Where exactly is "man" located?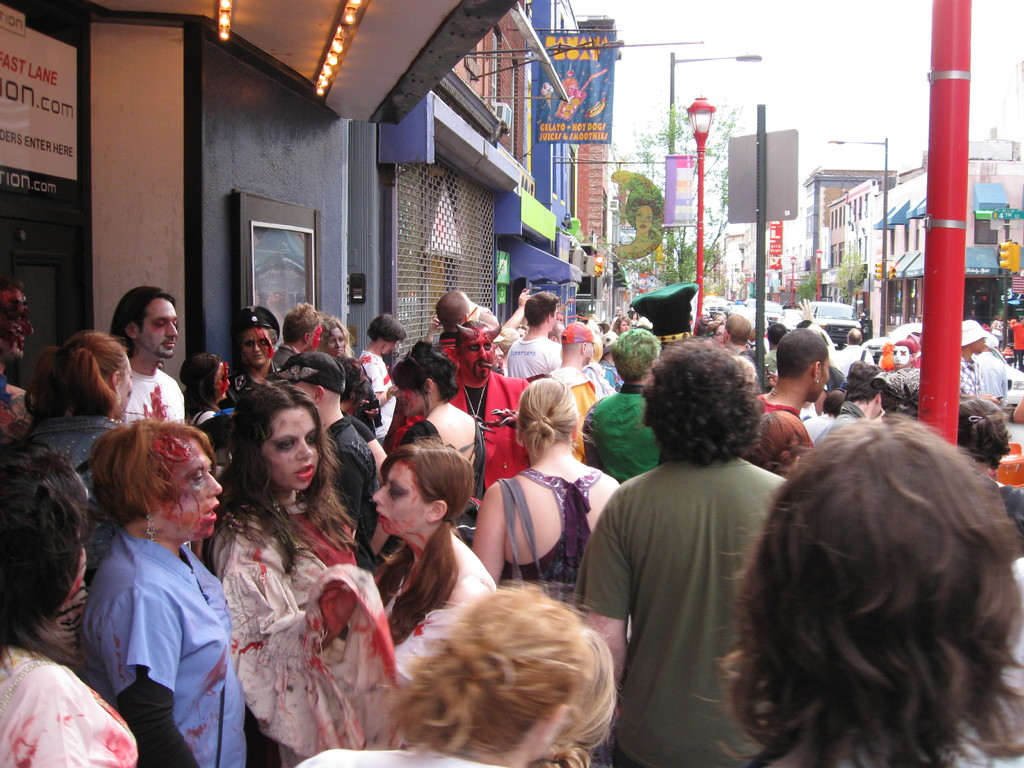
Its bounding box is [left=436, top=292, right=479, bottom=357].
